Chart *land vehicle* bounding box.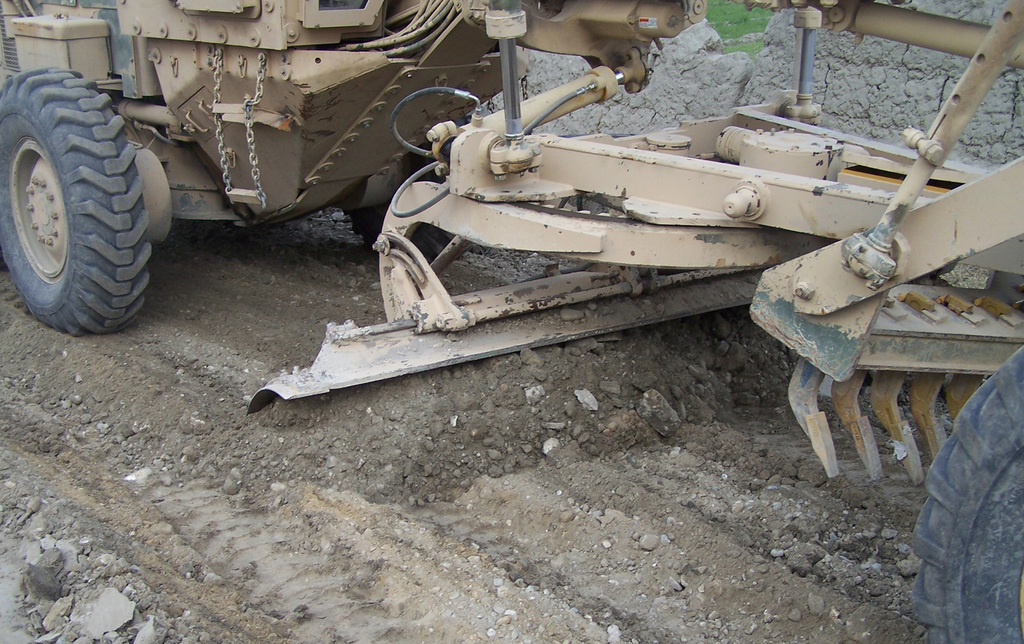
Charted: x1=0 y1=0 x2=1023 y2=643.
